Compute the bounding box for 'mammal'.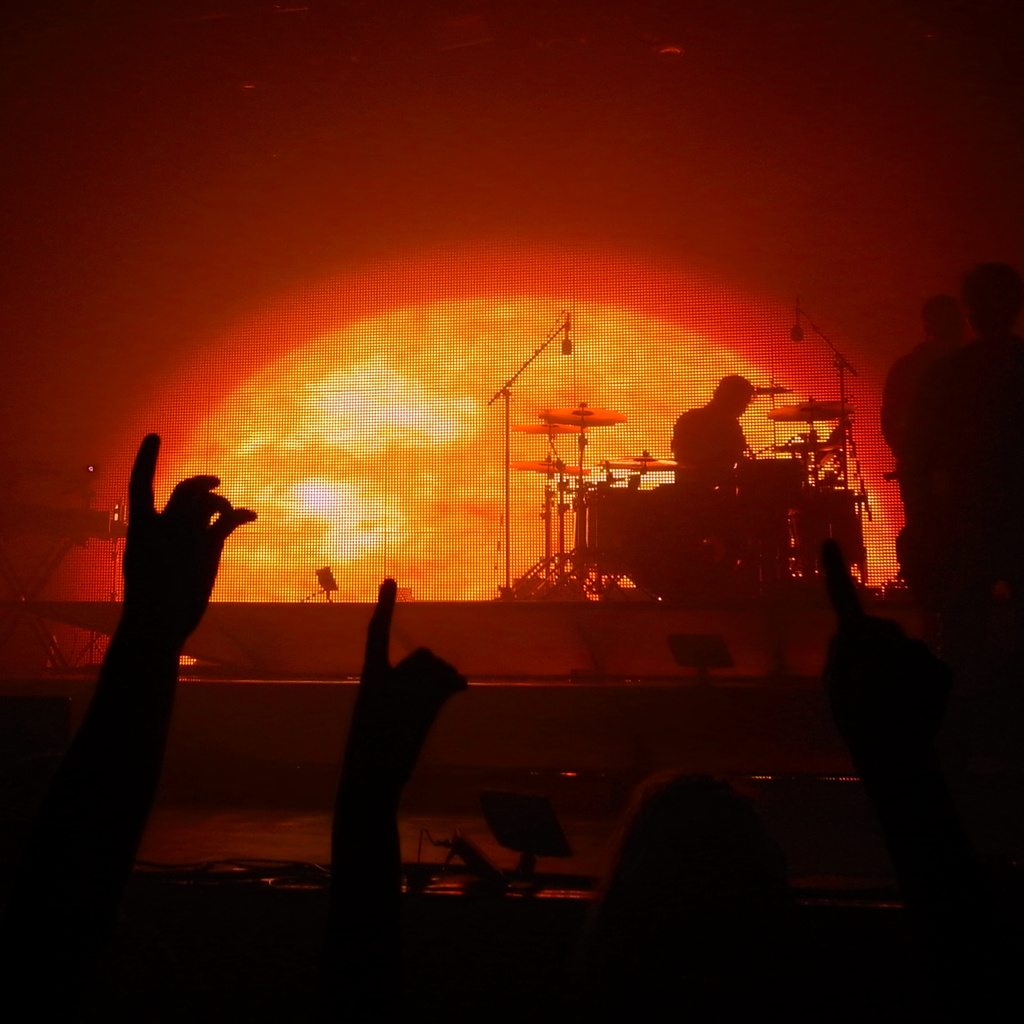
671 375 751 483.
